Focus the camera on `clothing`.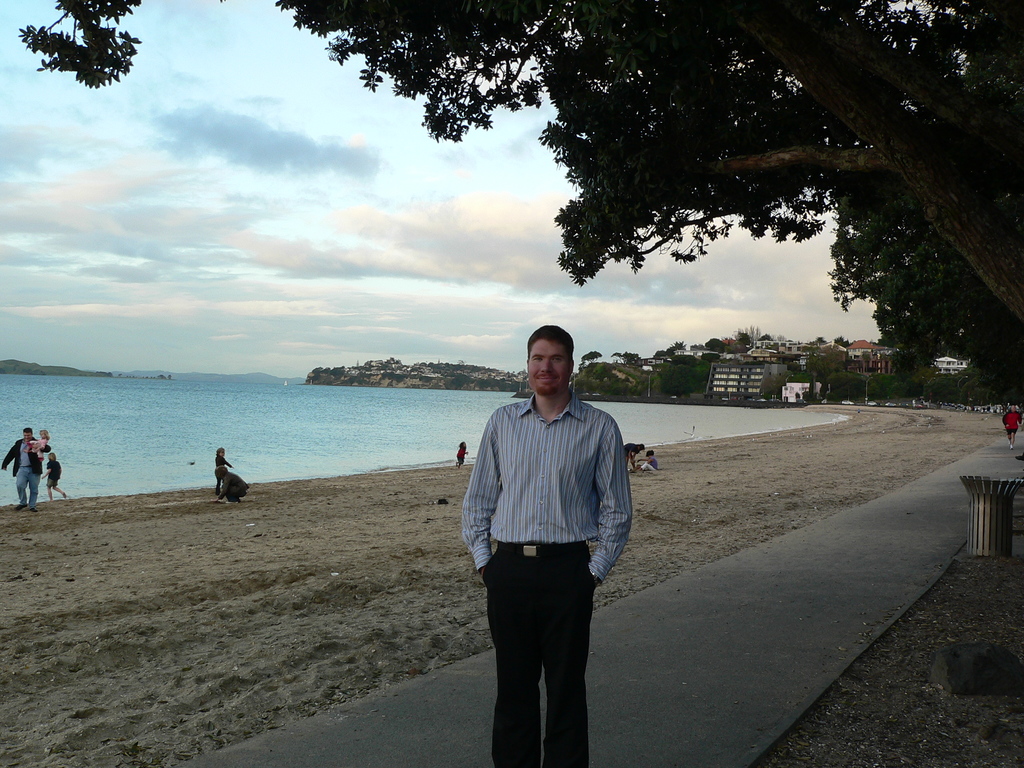
Focus region: Rect(3, 433, 51, 508).
